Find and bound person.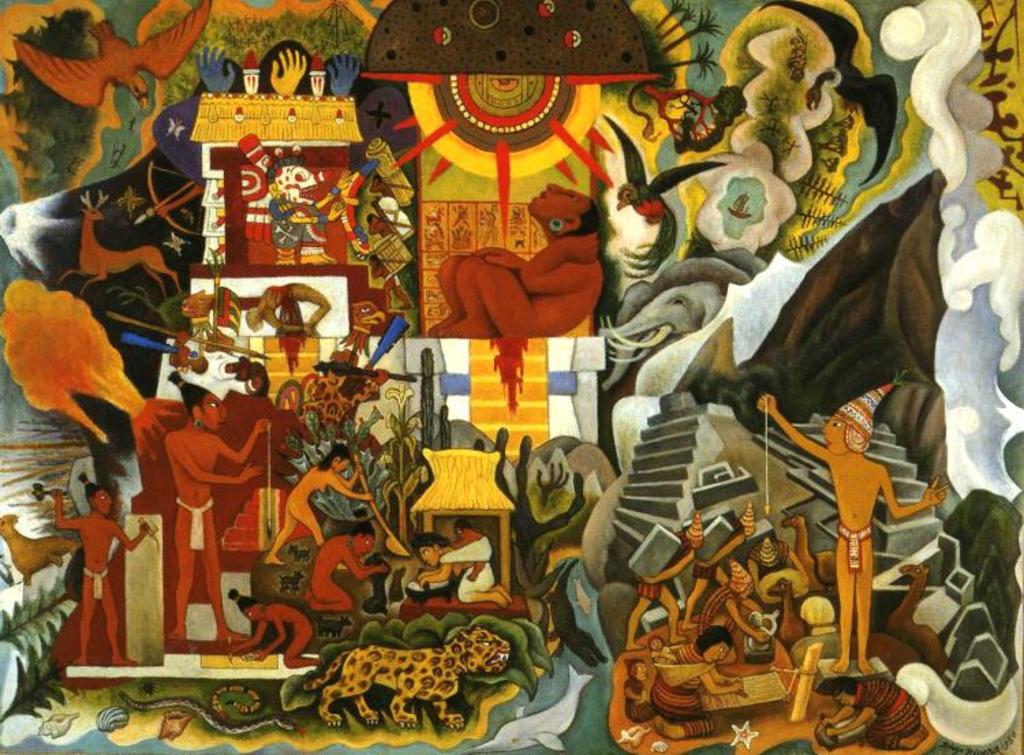
Bound: left=427, top=184, right=605, bottom=337.
